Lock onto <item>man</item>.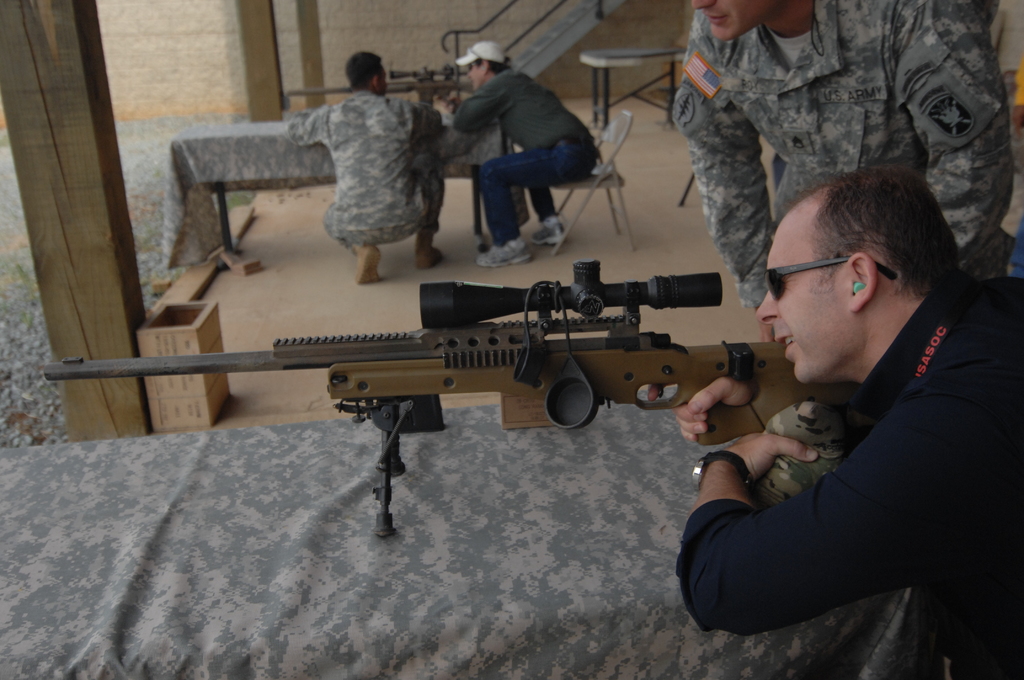
Locked: BBox(696, 145, 1017, 661).
